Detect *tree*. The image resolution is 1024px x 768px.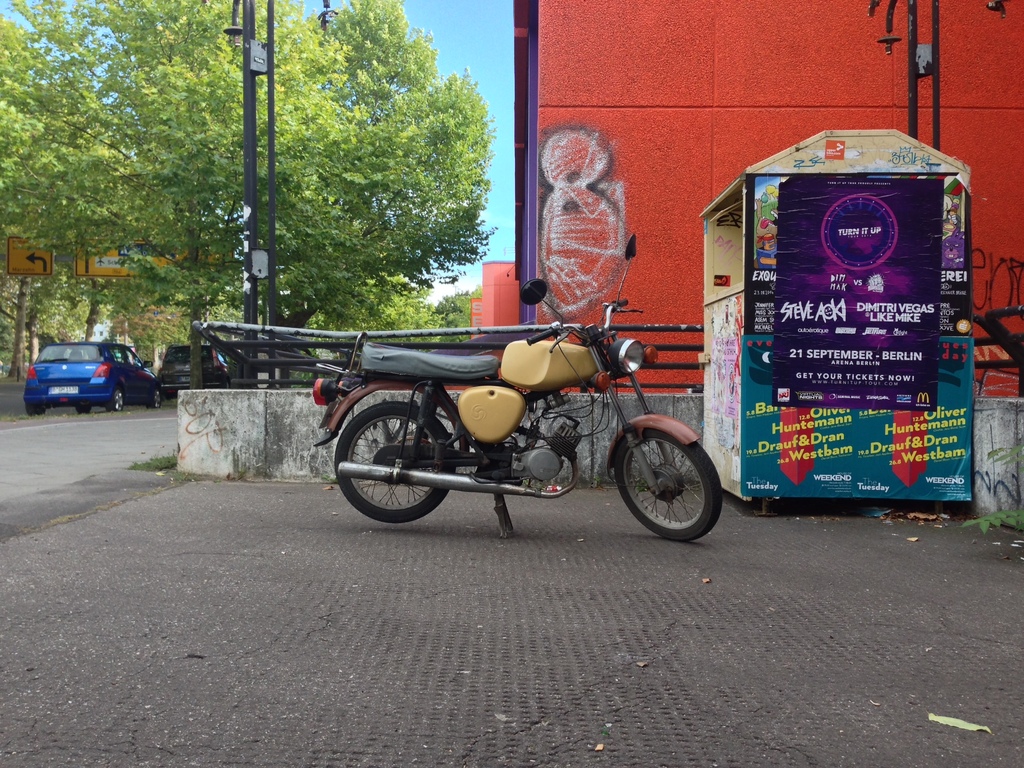
select_region(48, 1, 303, 412).
